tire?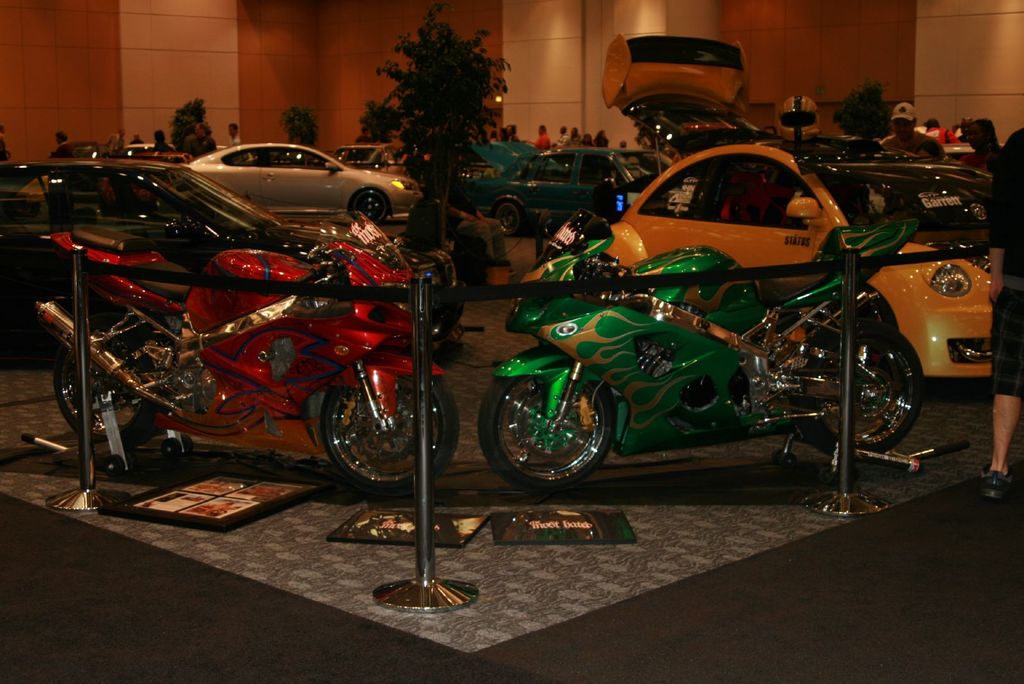
(321, 369, 460, 499)
